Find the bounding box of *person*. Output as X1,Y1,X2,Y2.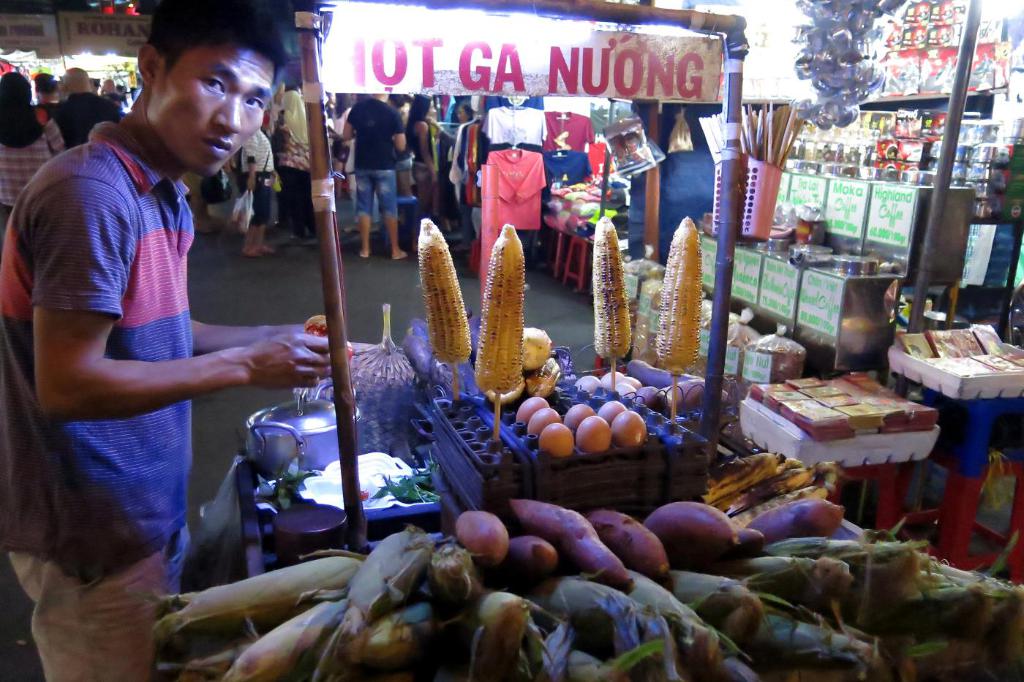
0,3,339,681.
